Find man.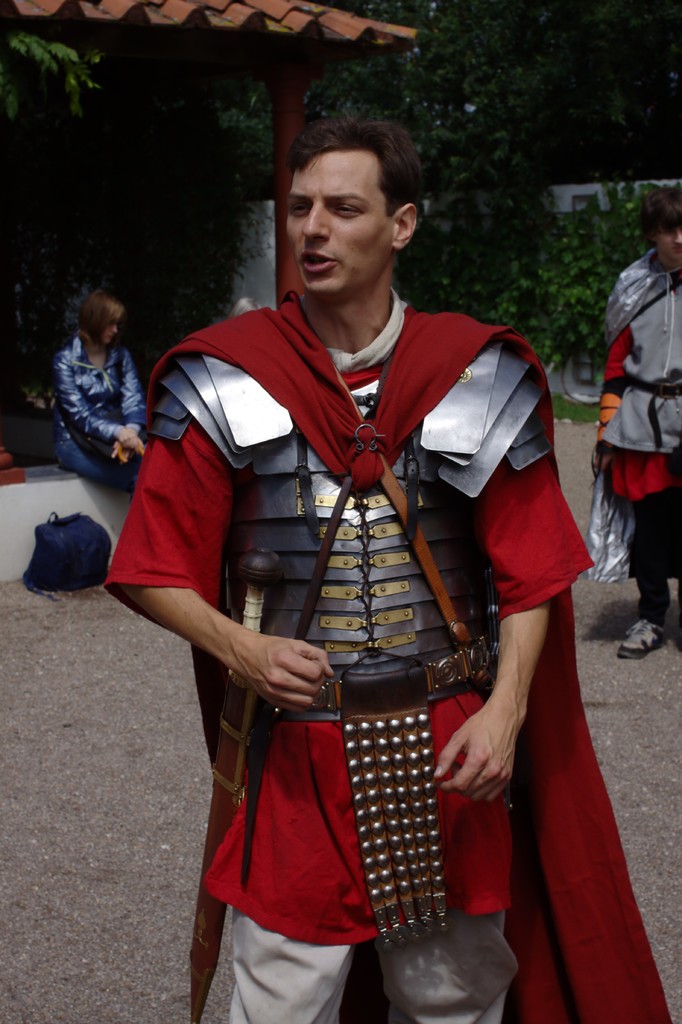
x1=602, y1=188, x2=681, y2=671.
